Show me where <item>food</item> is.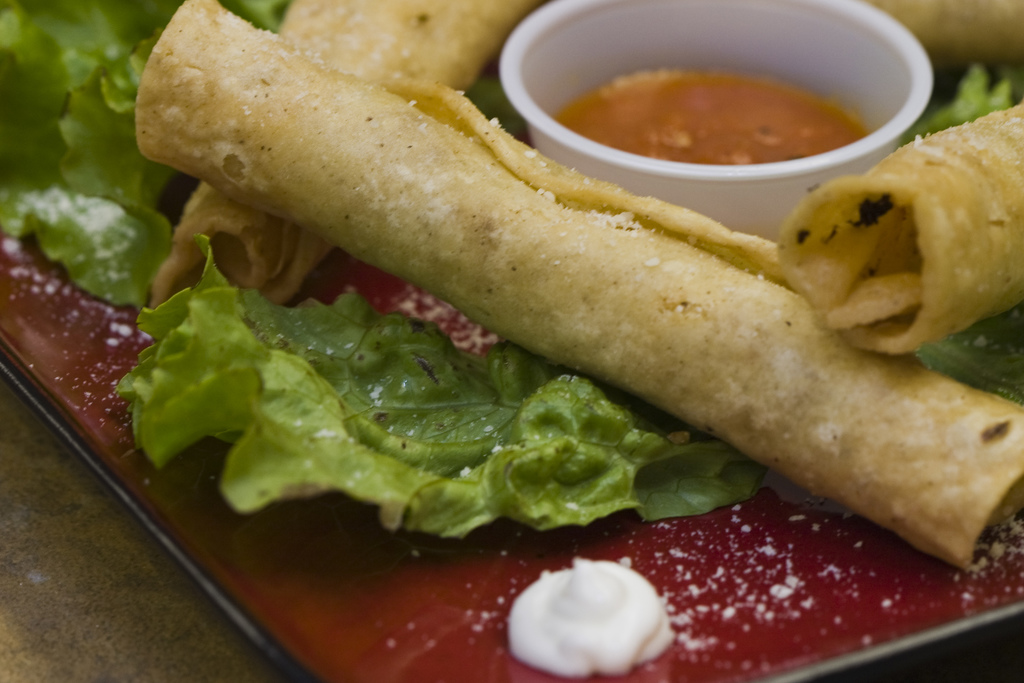
<item>food</item> is at 124,9,987,565.
